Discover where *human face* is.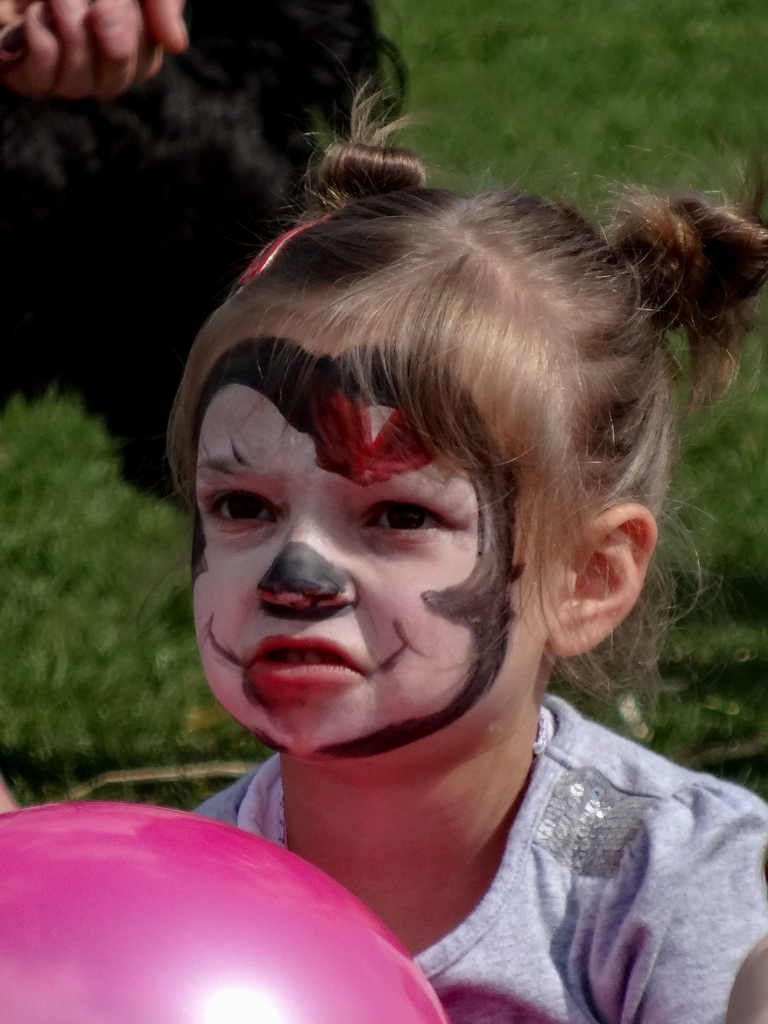
Discovered at 167:314:529:757.
